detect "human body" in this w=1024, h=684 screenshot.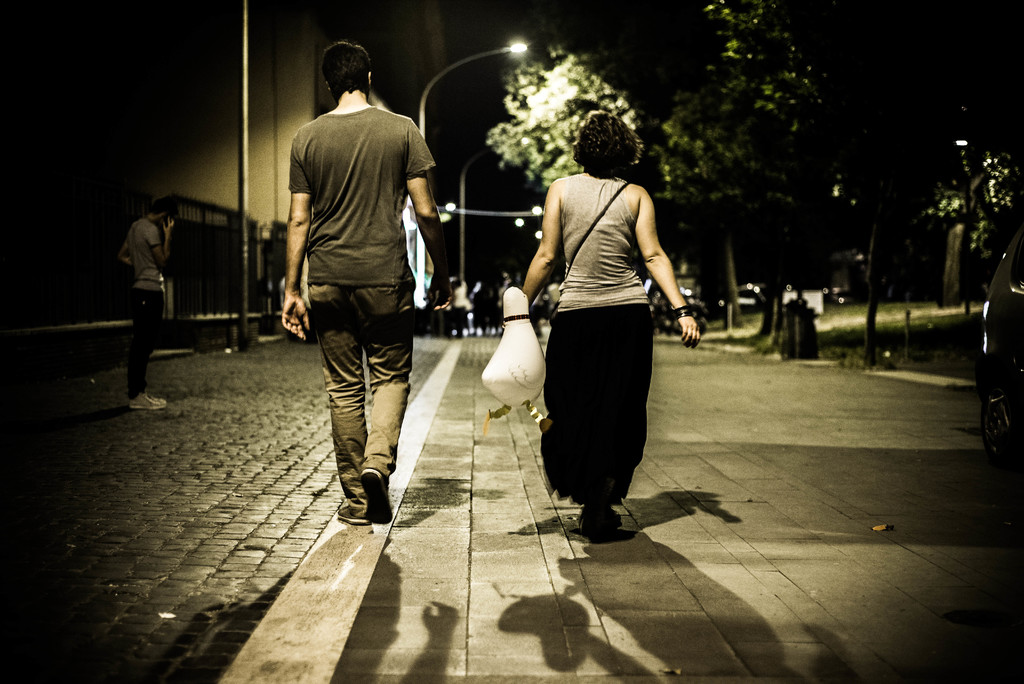
Detection: rect(115, 195, 174, 413).
